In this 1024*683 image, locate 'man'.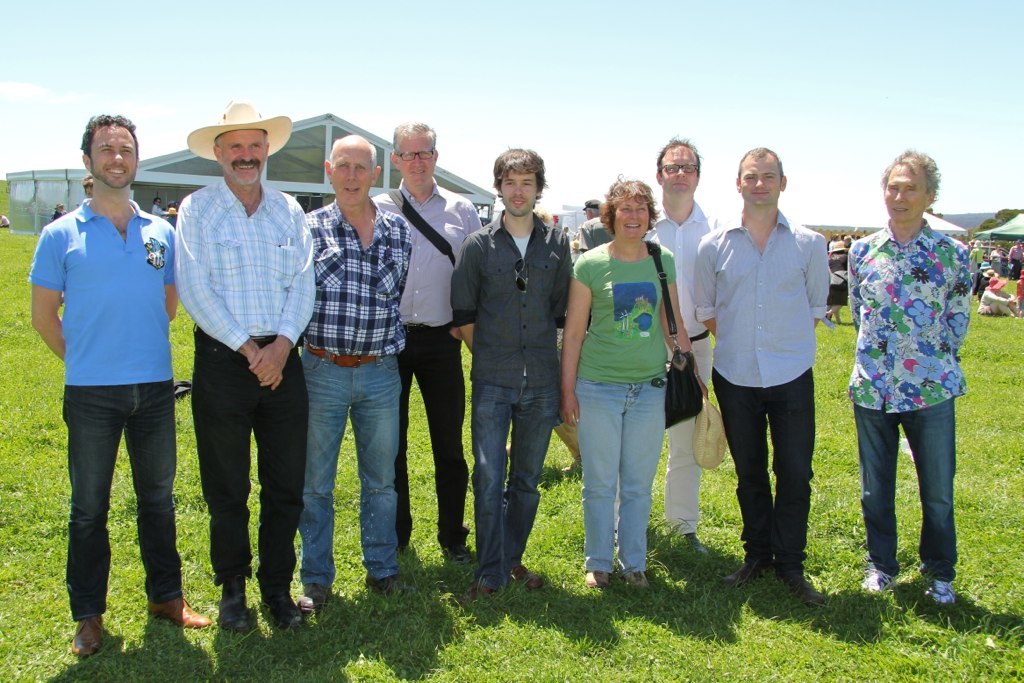
Bounding box: [699,147,827,604].
